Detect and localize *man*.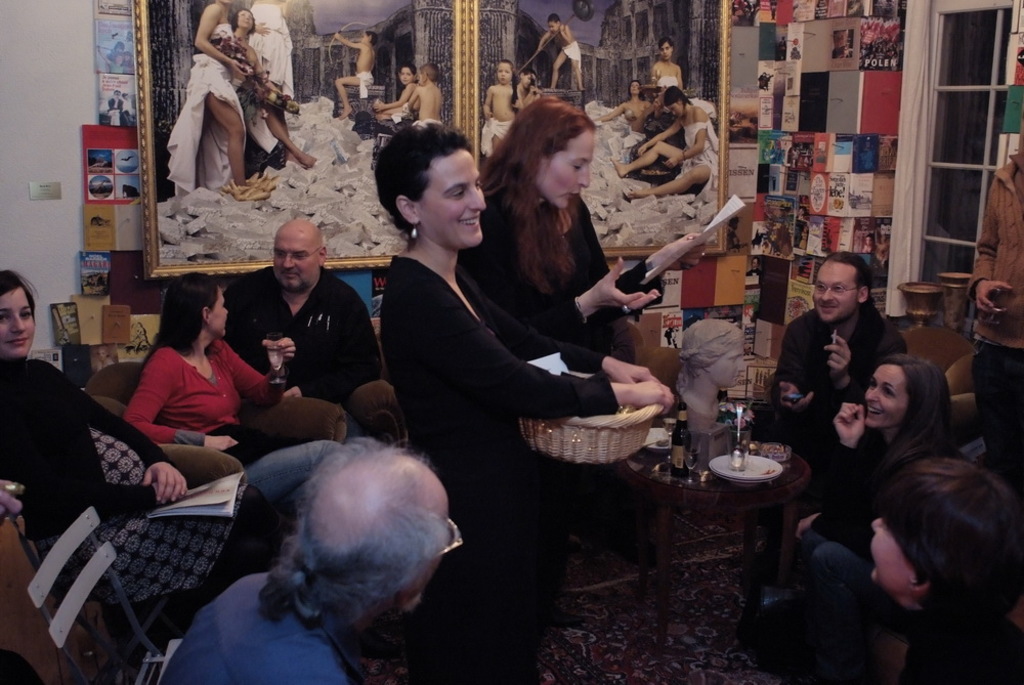
Localized at l=749, t=252, r=908, b=470.
